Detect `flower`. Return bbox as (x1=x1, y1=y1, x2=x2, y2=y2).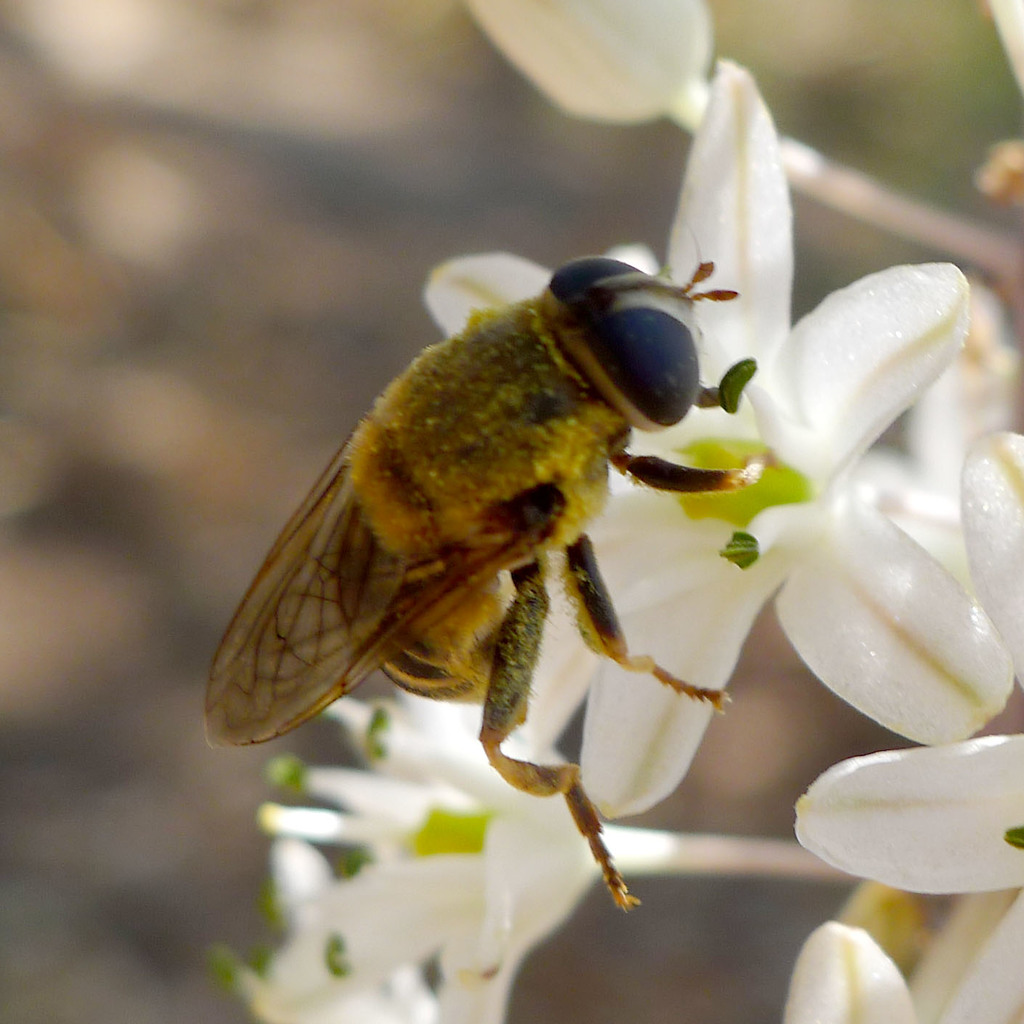
(x1=778, y1=913, x2=1023, y2=1023).
